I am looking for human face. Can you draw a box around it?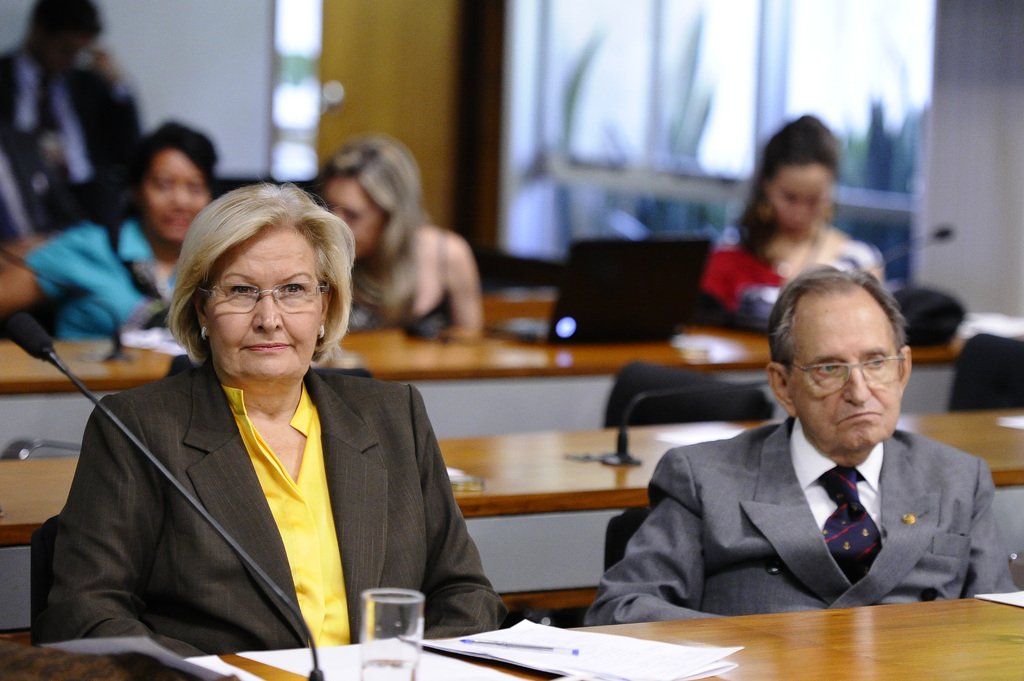
Sure, the bounding box is crop(769, 152, 831, 241).
